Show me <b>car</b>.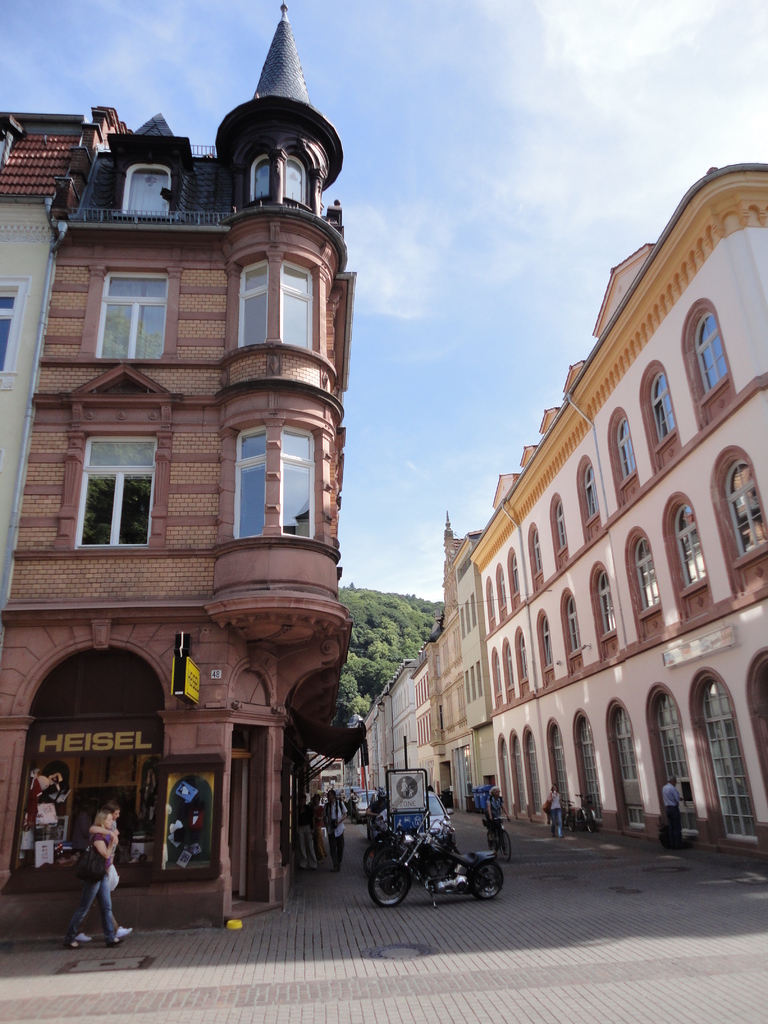
<b>car</b> is here: x1=380, y1=794, x2=456, y2=853.
